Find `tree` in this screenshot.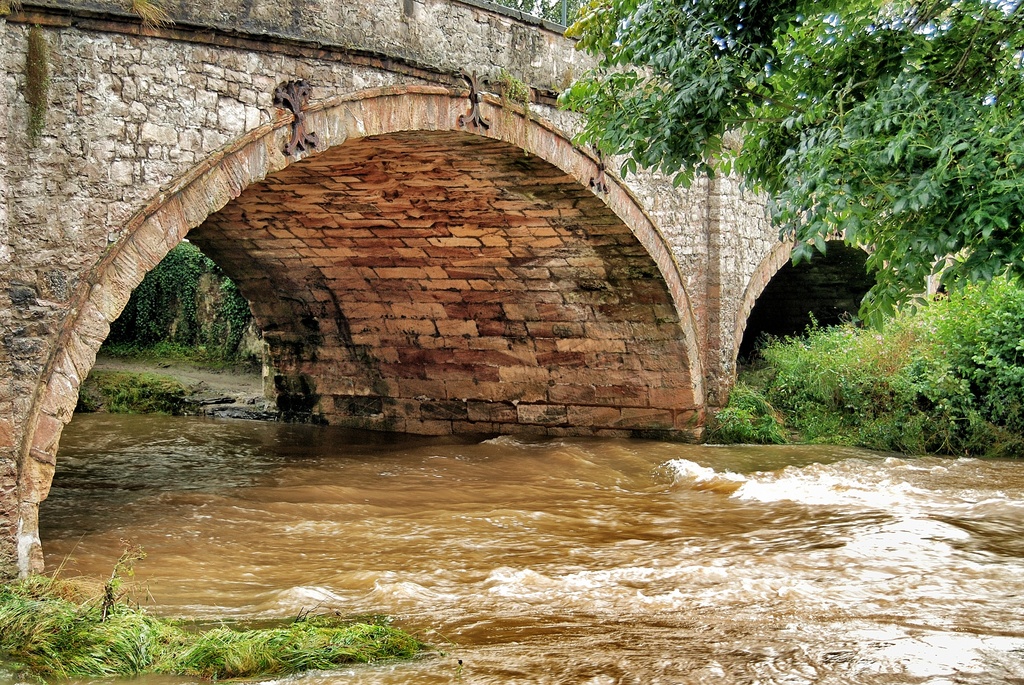
The bounding box for `tree` is pyautogui.locateOnScreen(545, 0, 1023, 338).
